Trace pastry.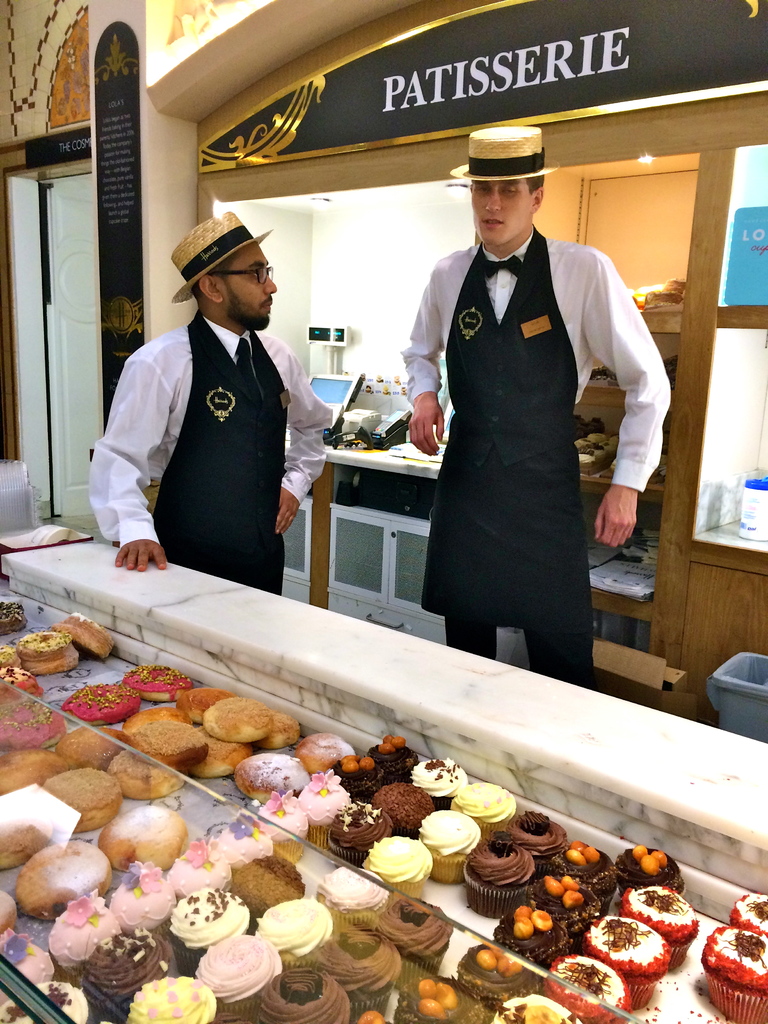
Traced to [x1=83, y1=929, x2=171, y2=984].
